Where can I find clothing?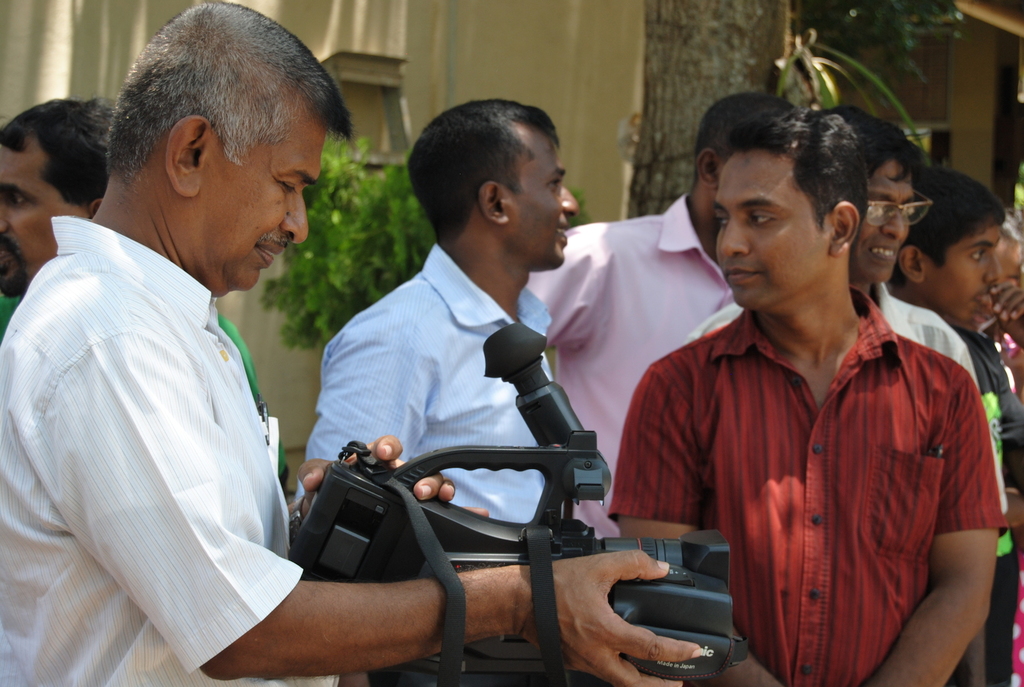
You can find it at {"x1": 605, "y1": 292, "x2": 1009, "y2": 683}.
